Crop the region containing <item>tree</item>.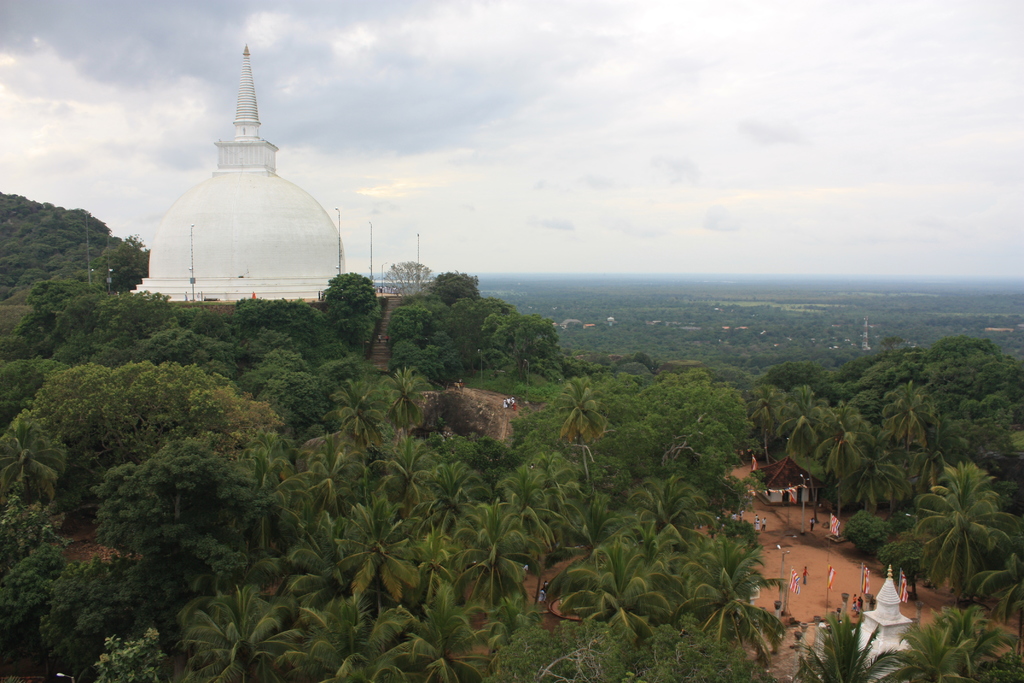
Crop region: x1=309 y1=267 x2=384 y2=318.
